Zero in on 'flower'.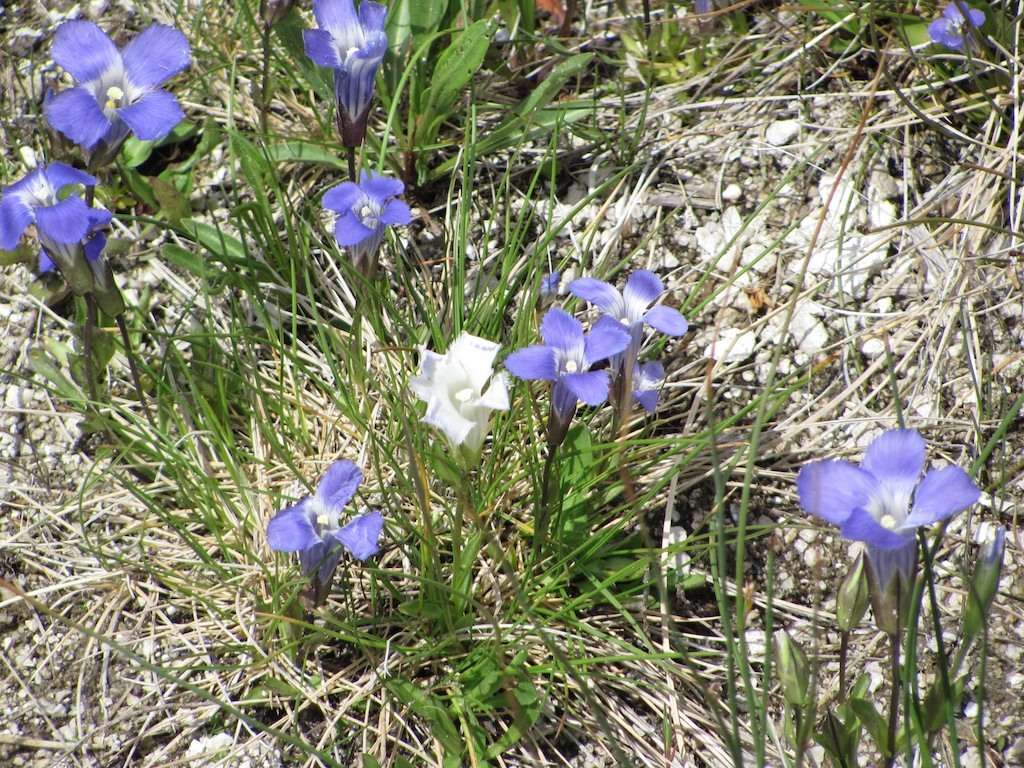
Zeroed in: (569,223,684,414).
